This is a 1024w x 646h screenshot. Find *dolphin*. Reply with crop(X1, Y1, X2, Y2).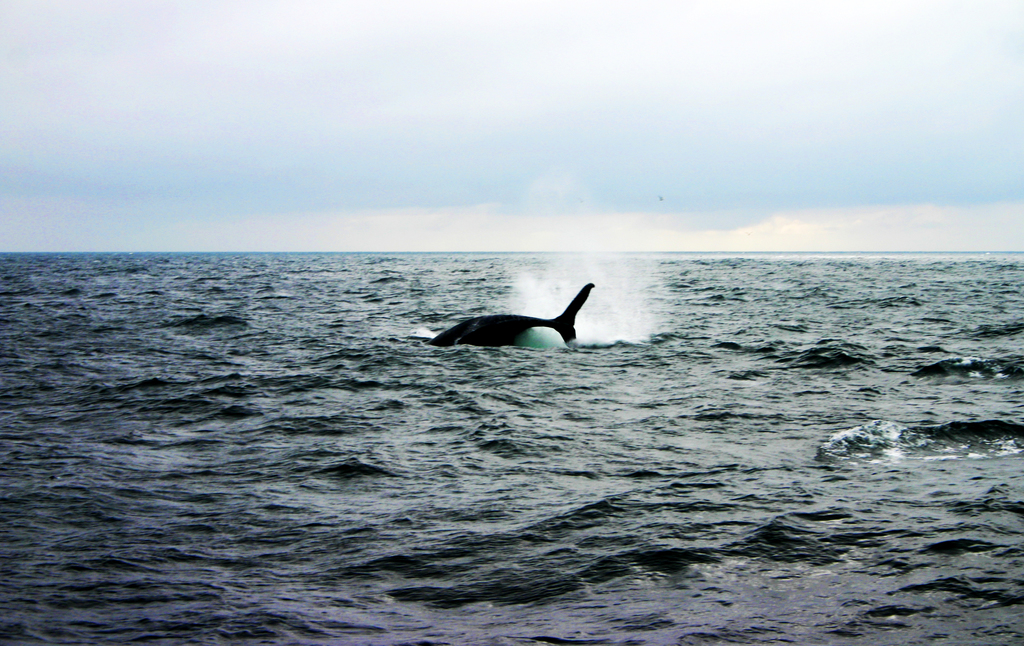
crop(431, 282, 595, 355).
